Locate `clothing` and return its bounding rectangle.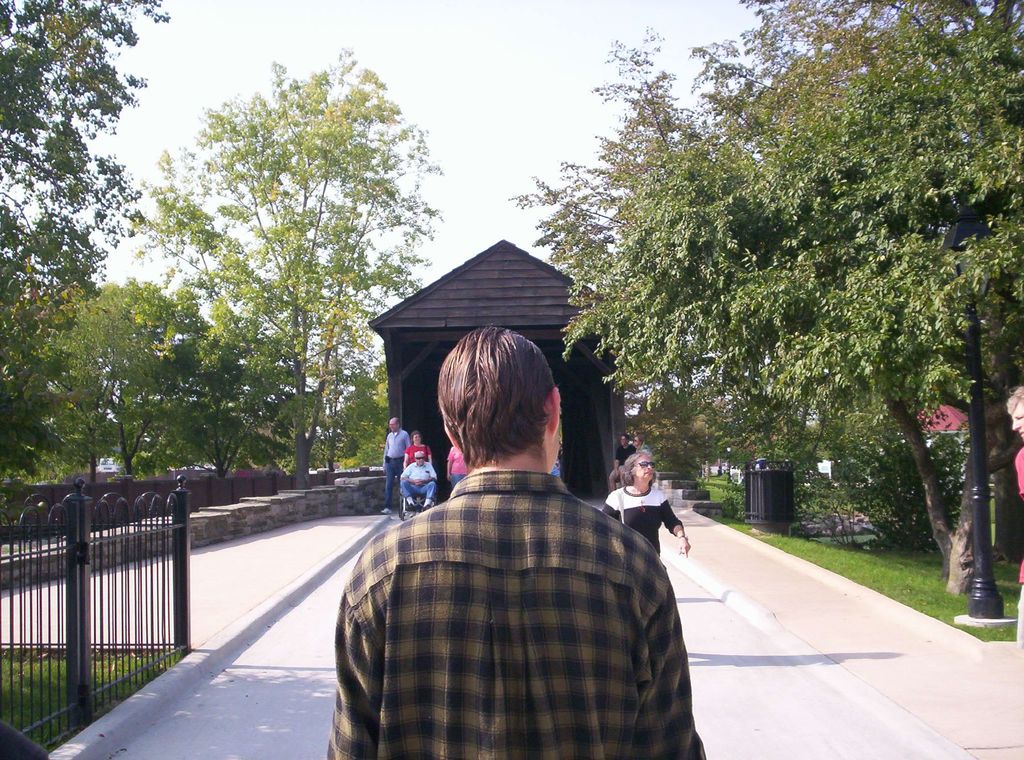
locate(598, 481, 687, 562).
